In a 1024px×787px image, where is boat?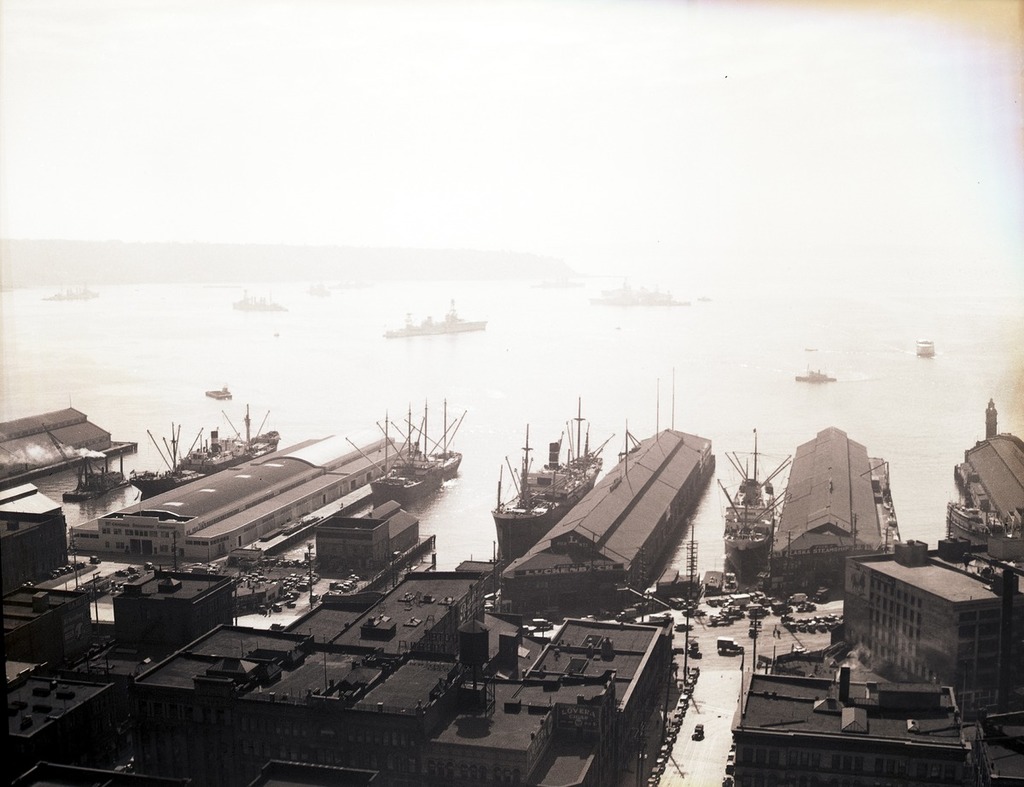
(left=230, top=287, right=287, bottom=312).
